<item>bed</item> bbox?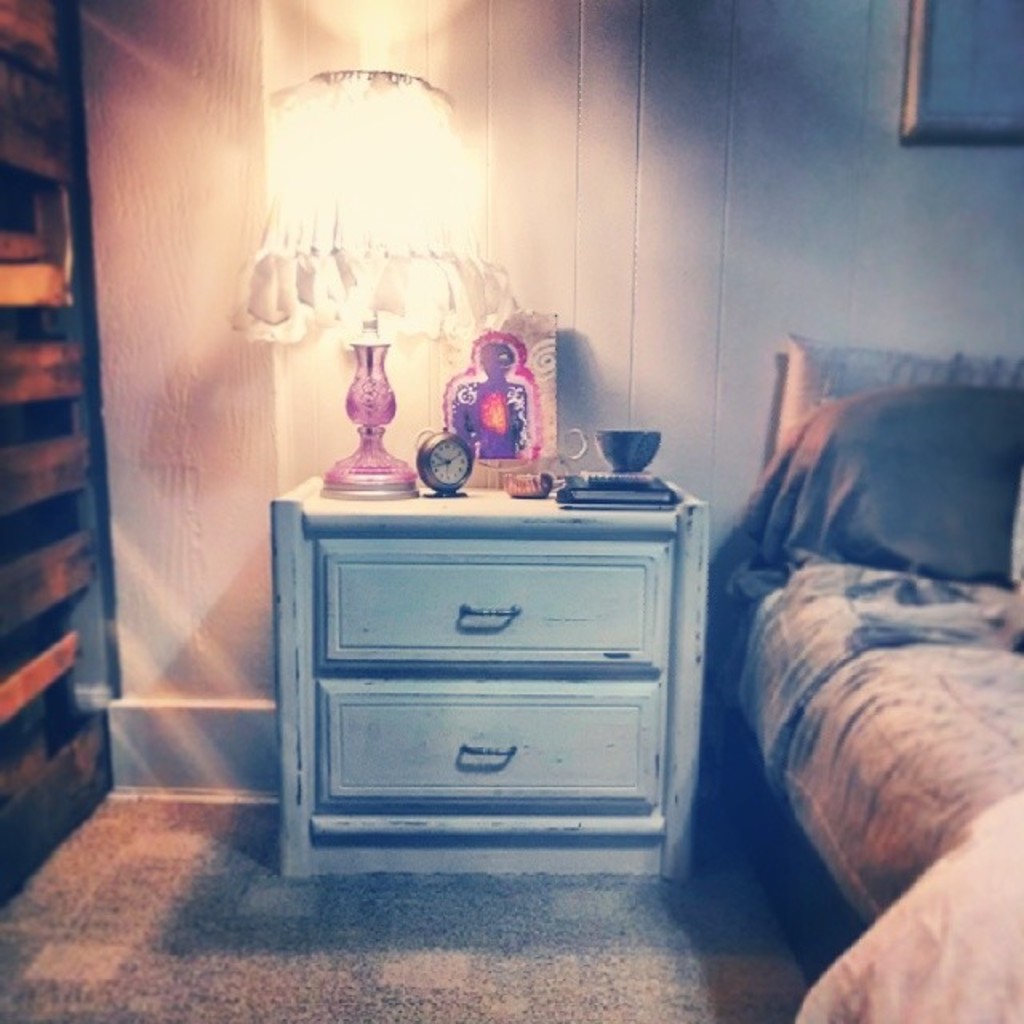
locate(680, 302, 1006, 970)
